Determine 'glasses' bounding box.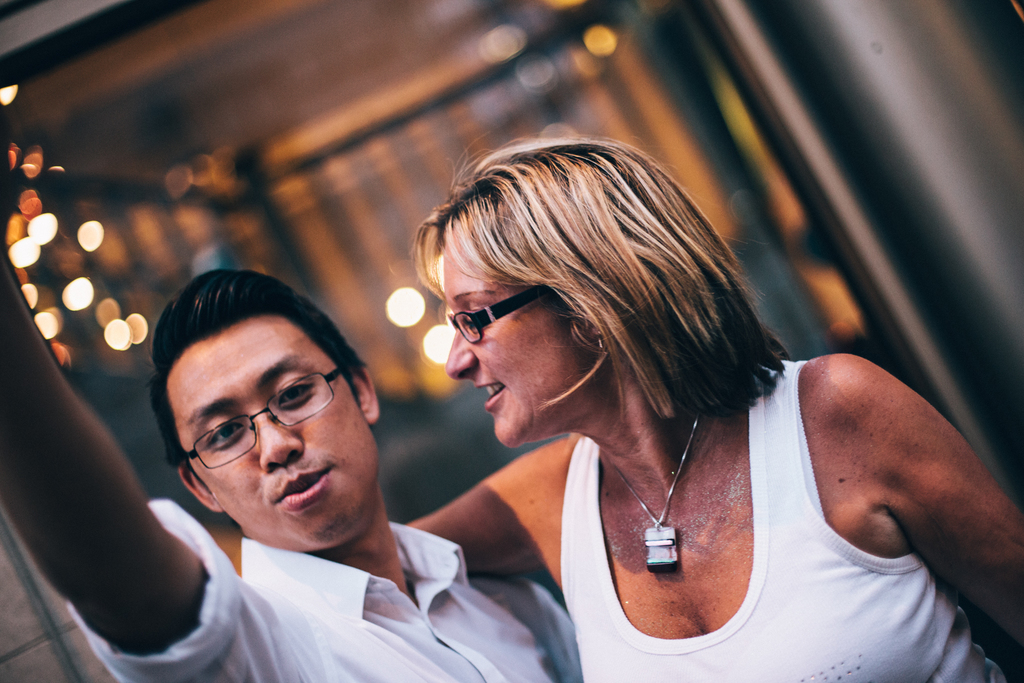
Determined: (x1=148, y1=389, x2=356, y2=484).
